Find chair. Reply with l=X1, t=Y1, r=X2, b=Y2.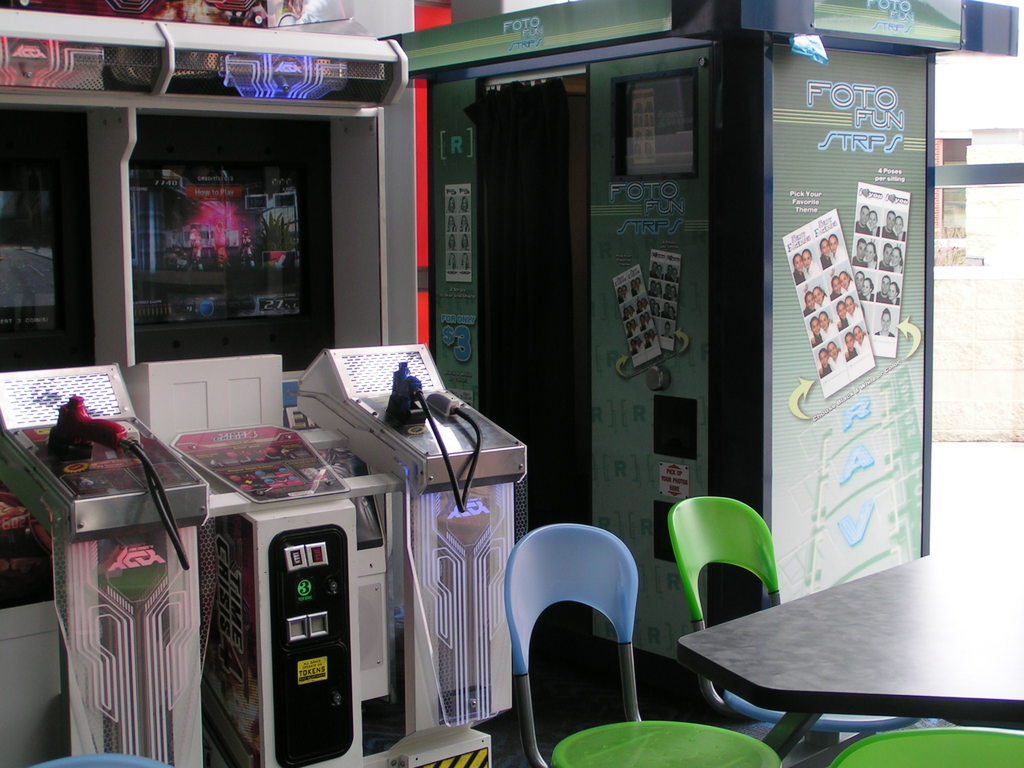
l=29, t=750, r=174, b=767.
